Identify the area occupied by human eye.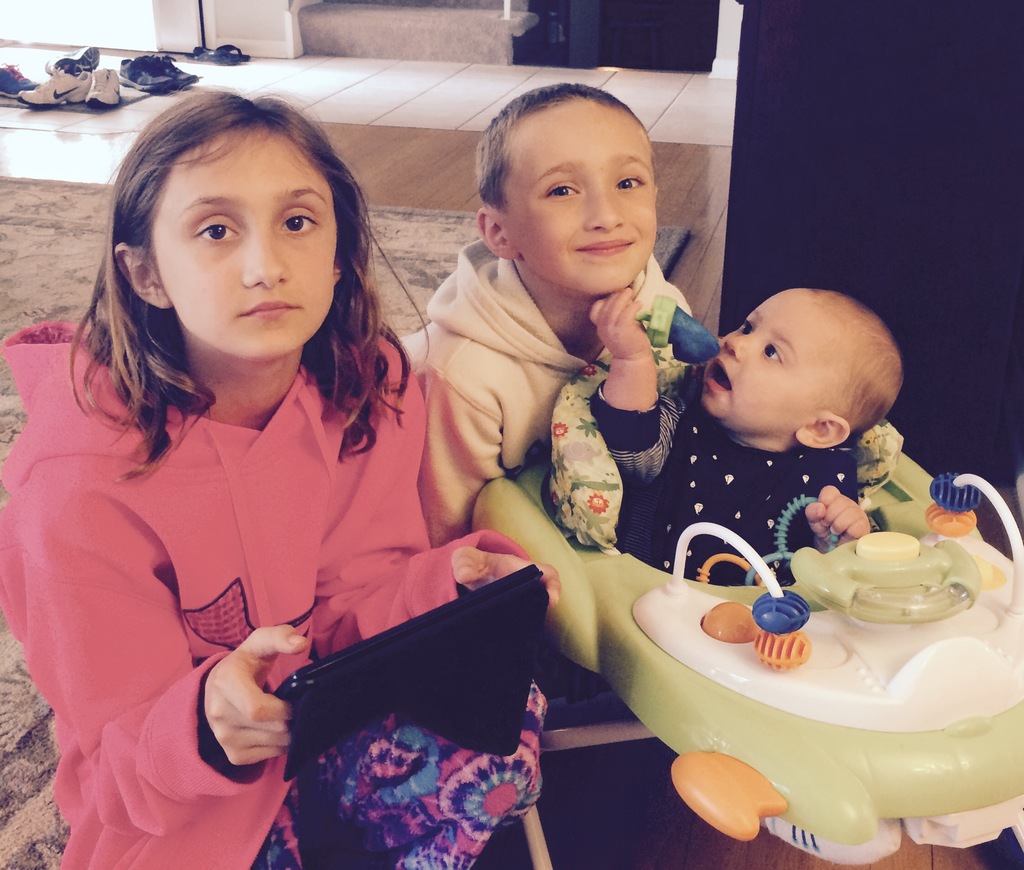
Area: (left=193, top=215, right=243, bottom=243).
